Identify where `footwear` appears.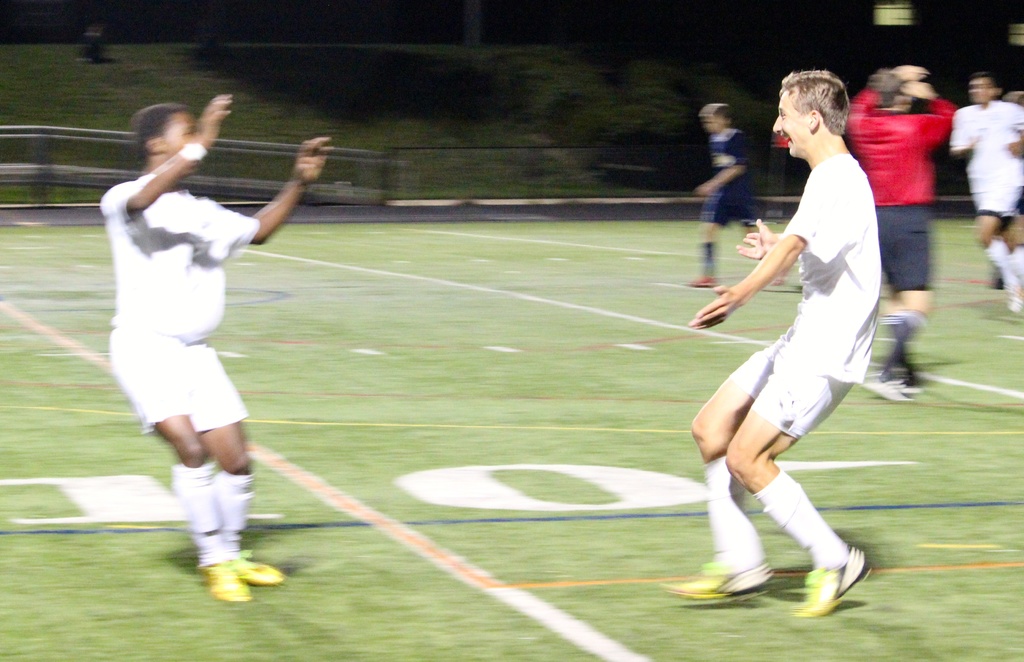
Appears at detection(864, 377, 915, 407).
